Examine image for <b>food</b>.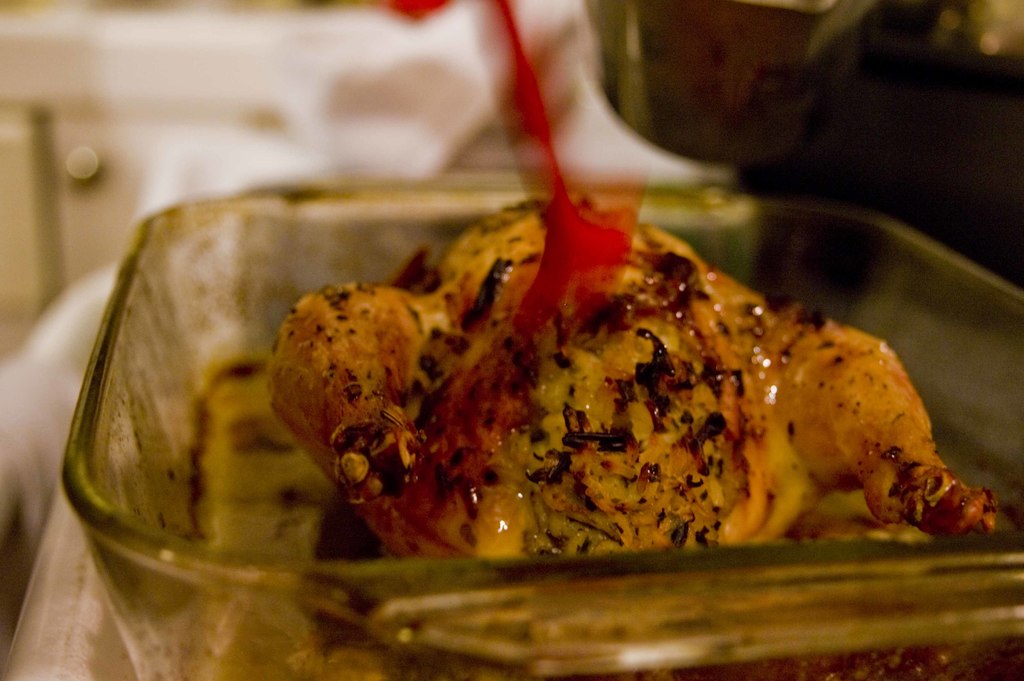
Examination result: select_region(202, 198, 950, 602).
